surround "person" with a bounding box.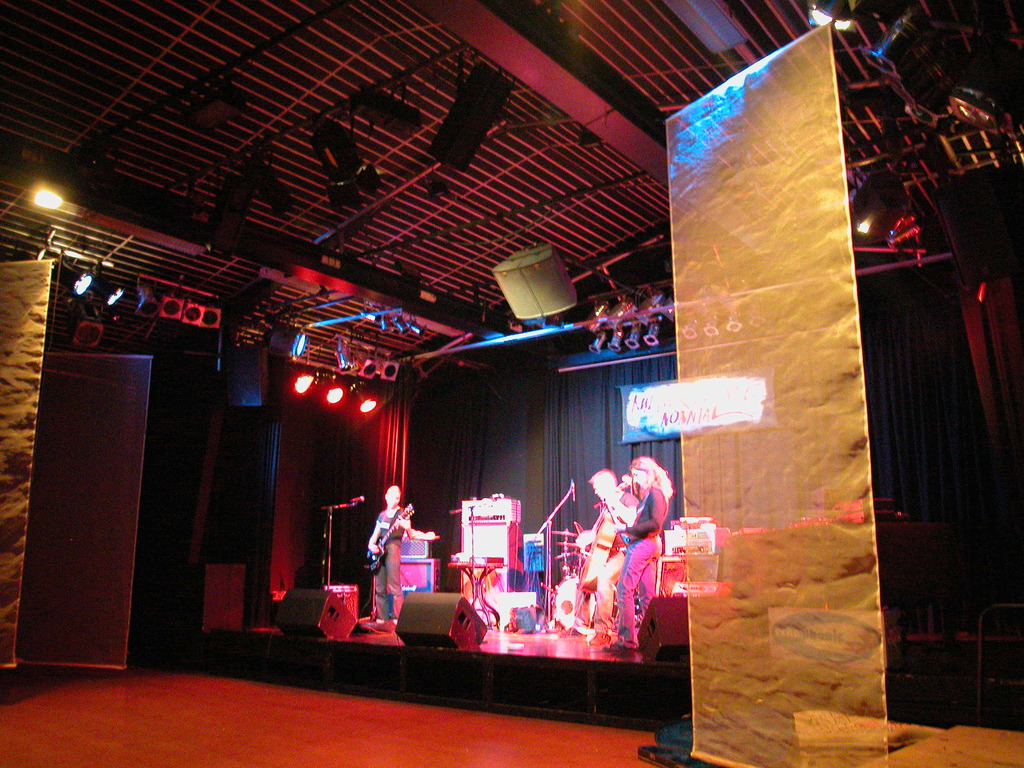
rect(358, 490, 414, 648).
